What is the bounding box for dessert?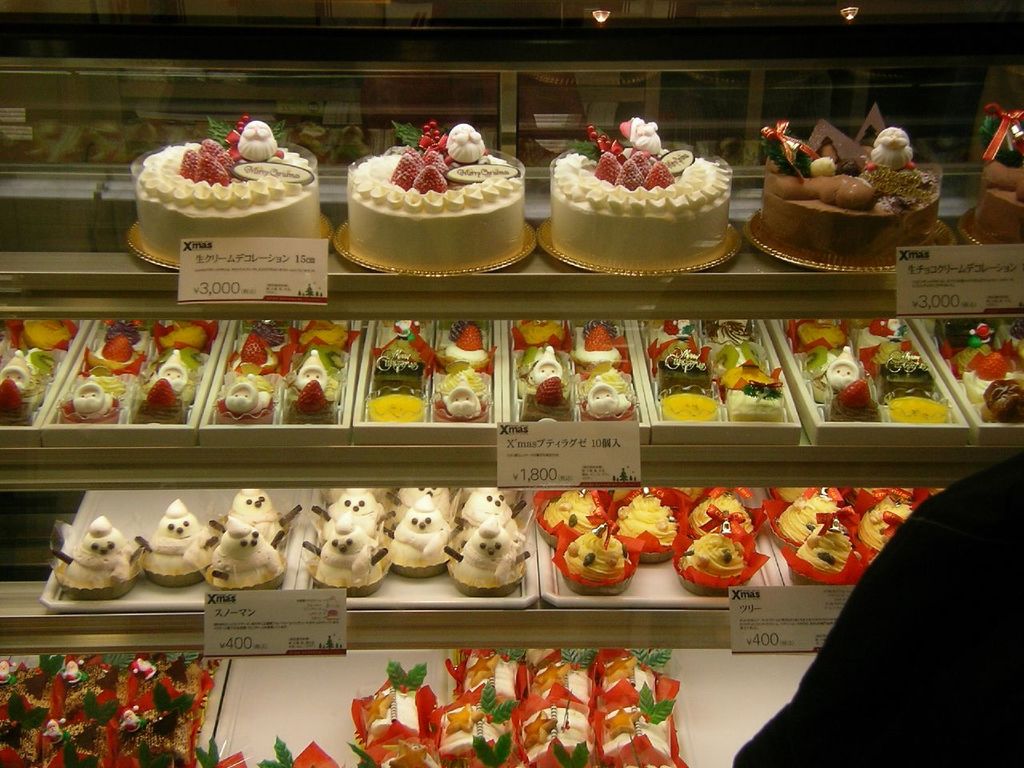
[x1=882, y1=395, x2=959, y2=423].
